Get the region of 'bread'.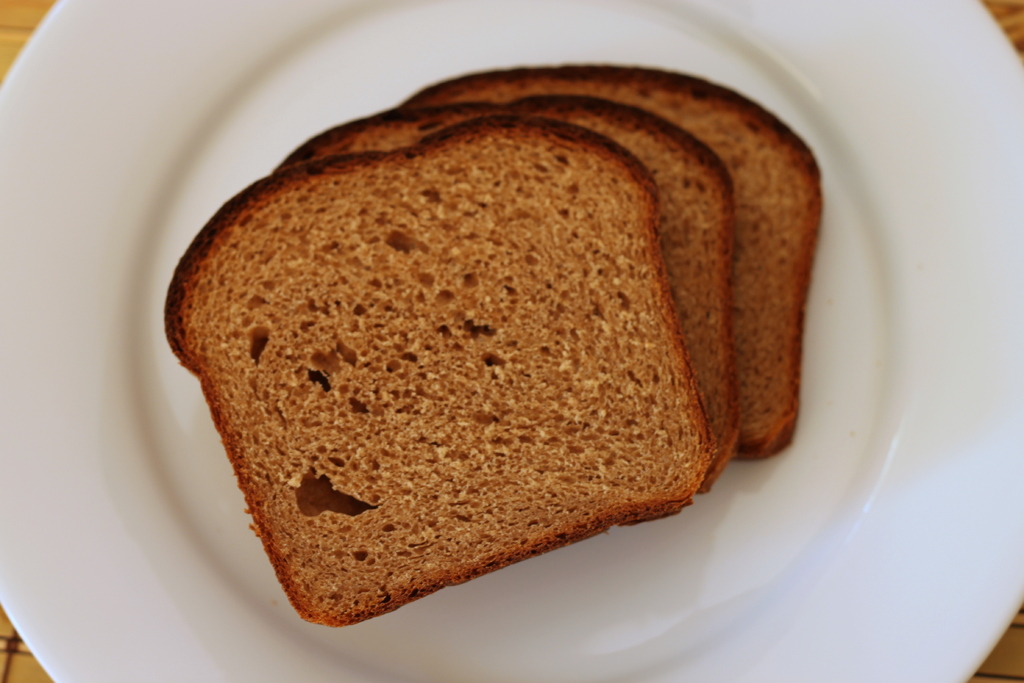
x1=412, y1=63, x2=821, y2=454.
